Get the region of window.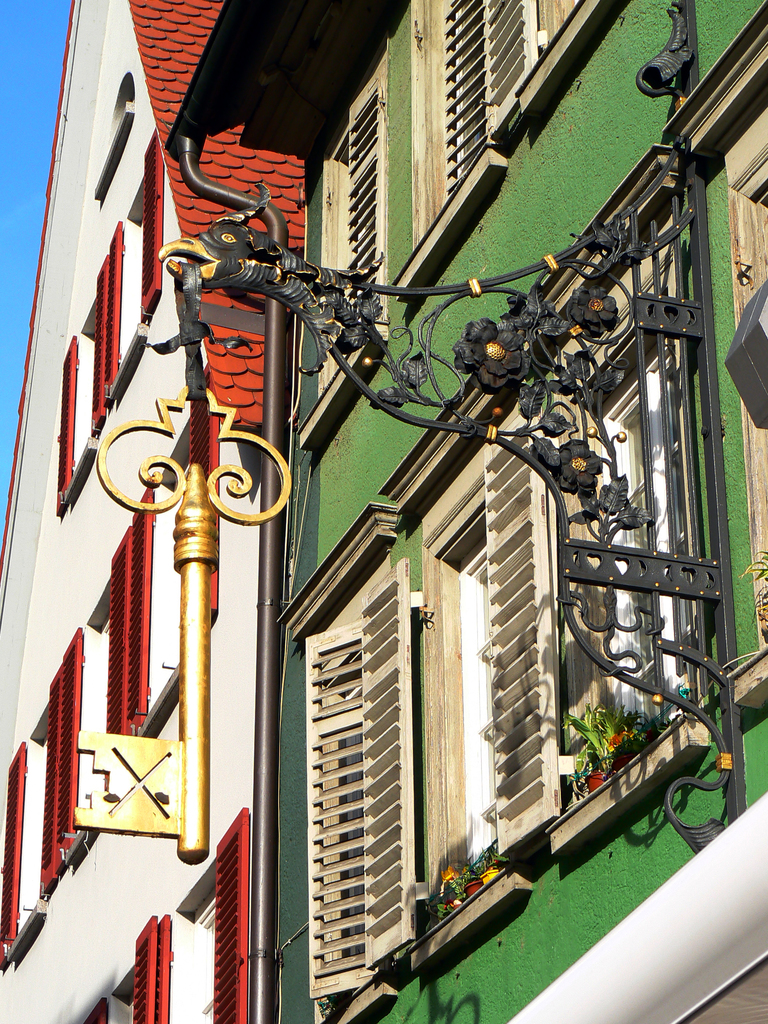
bbox=(124, 141, 165, 318).
